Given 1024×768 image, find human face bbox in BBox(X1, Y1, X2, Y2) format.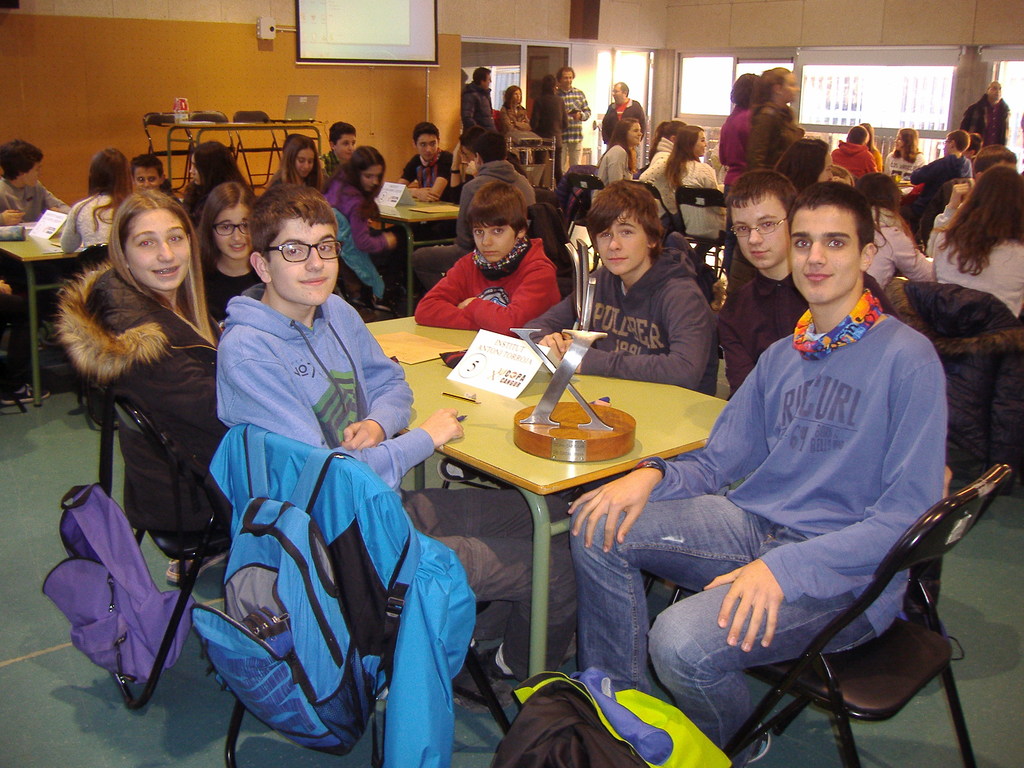
BBox(22, 157, 44, 188).
